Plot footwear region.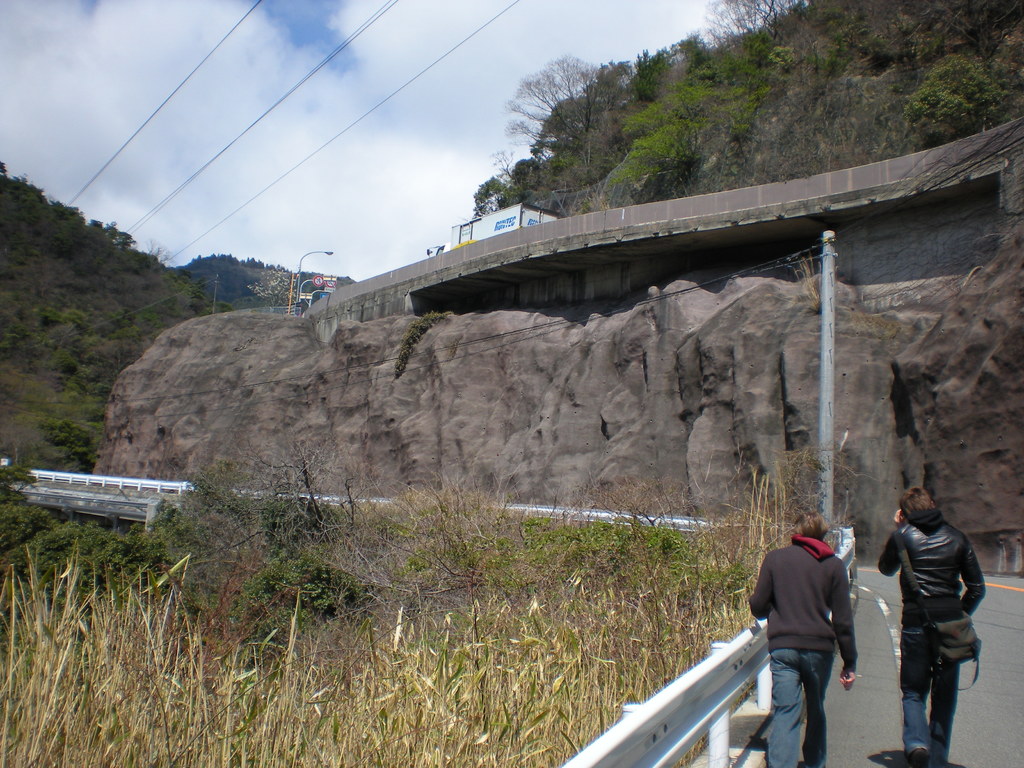
Plotted at locate(908, 744, 933, 767).
